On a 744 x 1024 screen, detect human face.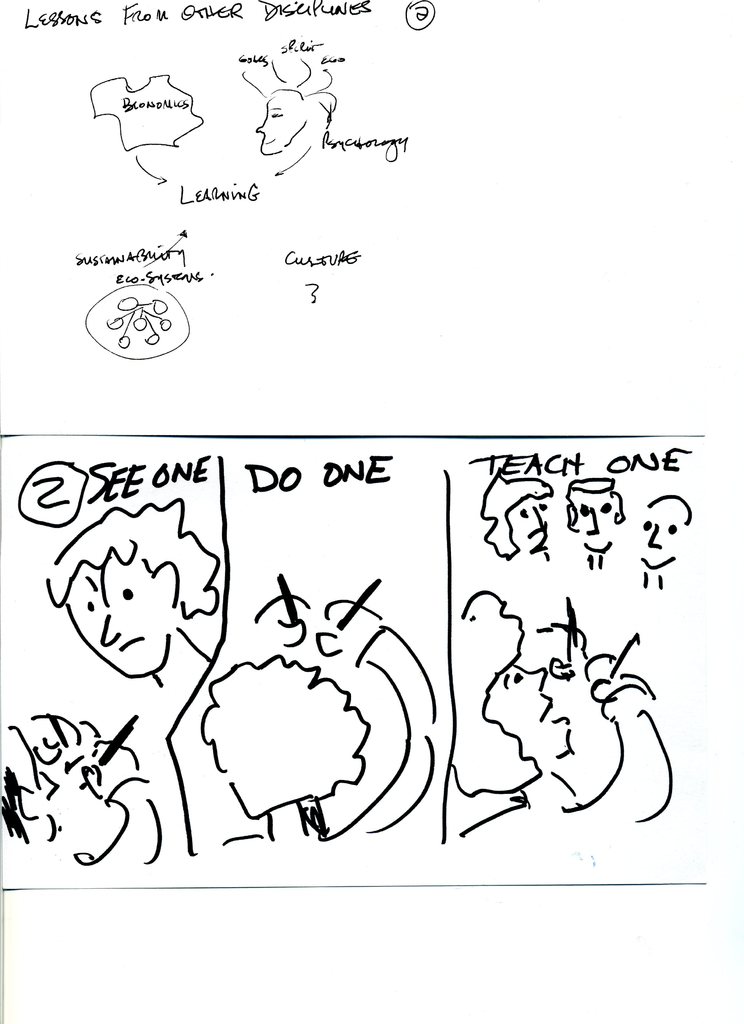
x1=249, y1=88, x2=317, y2=153.
